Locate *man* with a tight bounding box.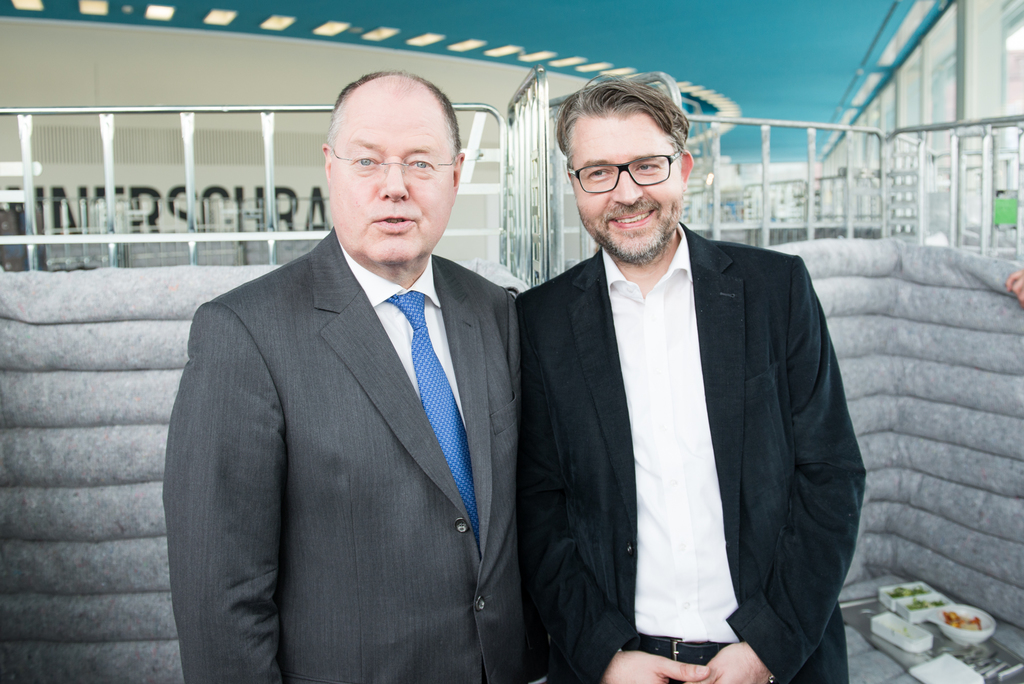
<box>162,64,535,683</box>.
